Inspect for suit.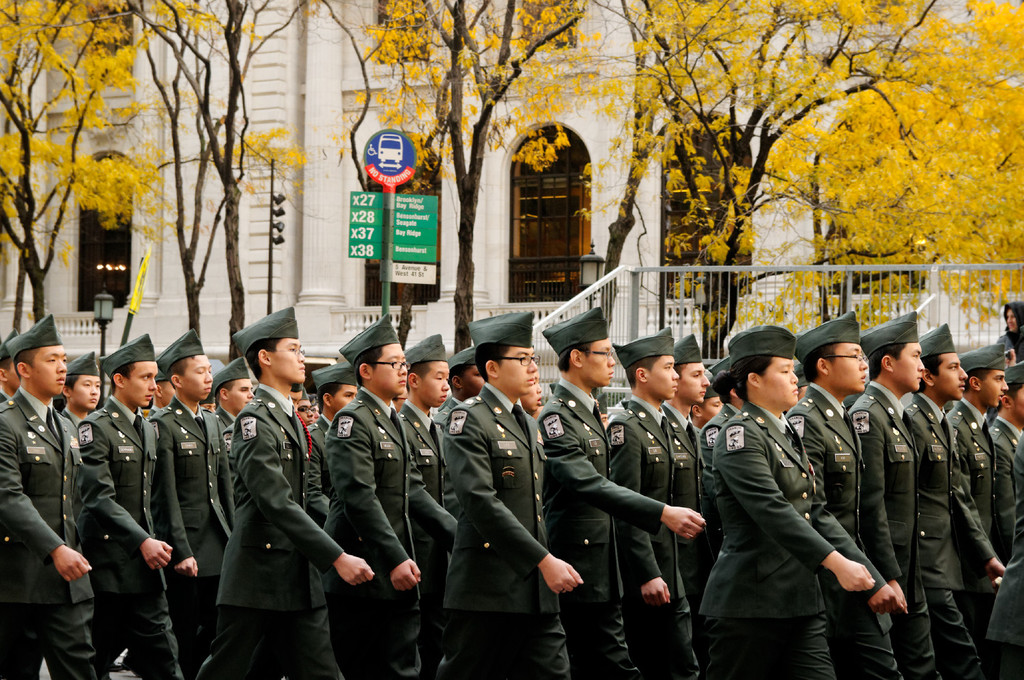
Inspection: l=447, t=380, r=571, b=679.
